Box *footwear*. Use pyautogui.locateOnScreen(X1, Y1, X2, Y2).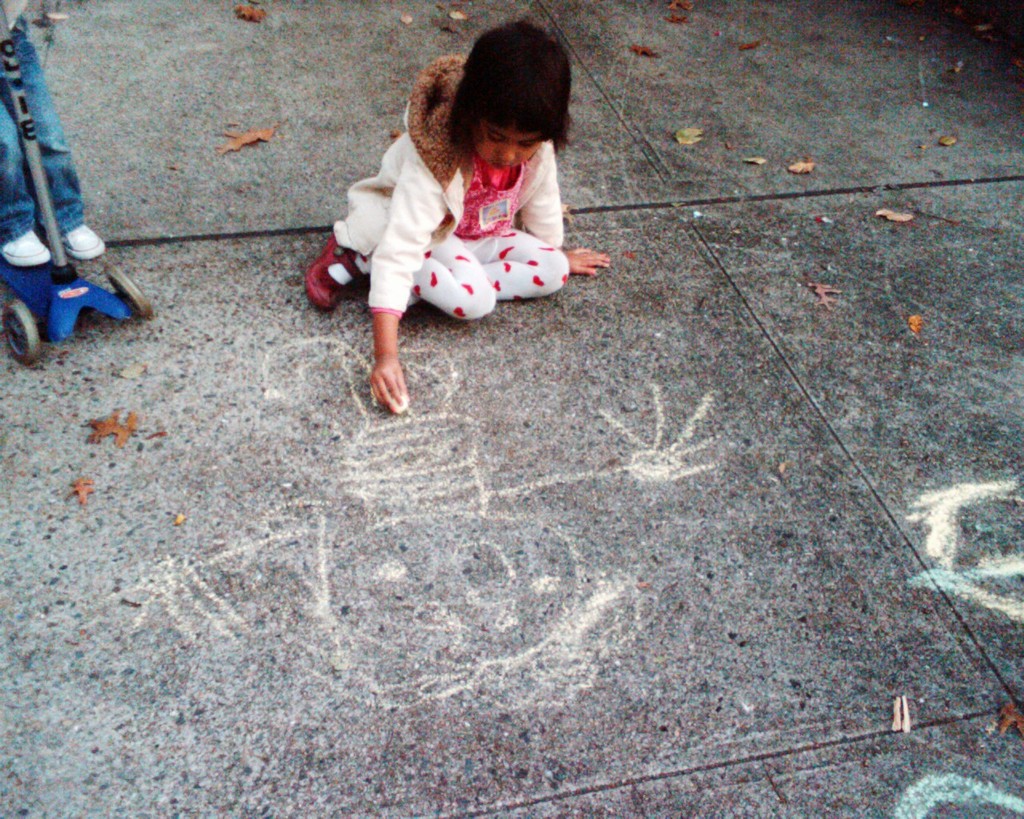
pyautogui.locateOnScreen(63, 220, 106, 262).
